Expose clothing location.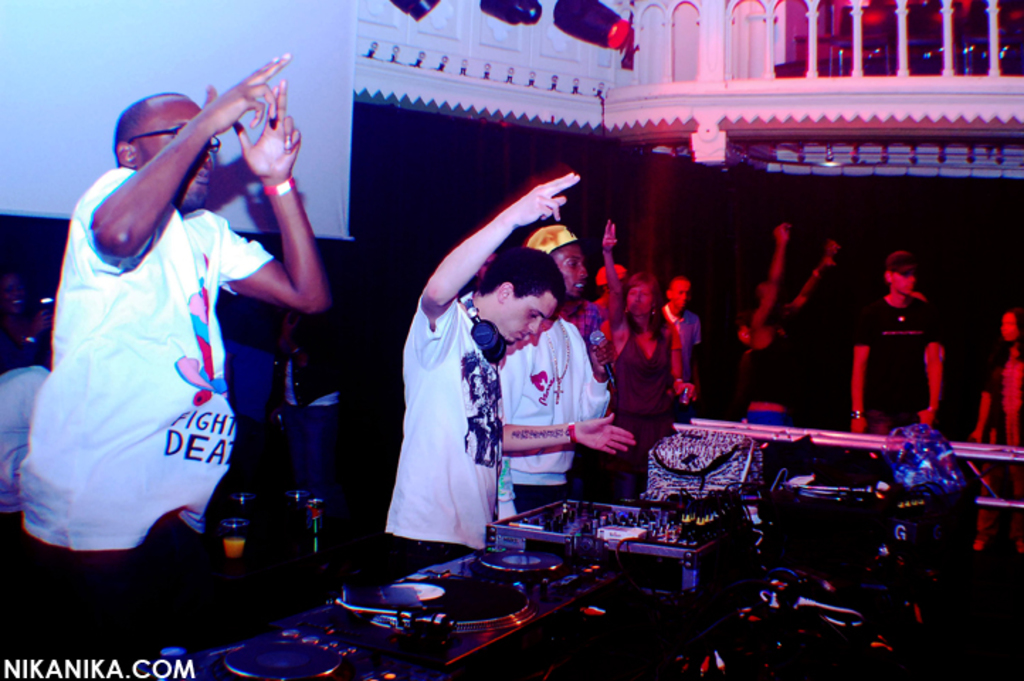
Exposed at [x1=382, y1=251, x2=512, y2=569].
